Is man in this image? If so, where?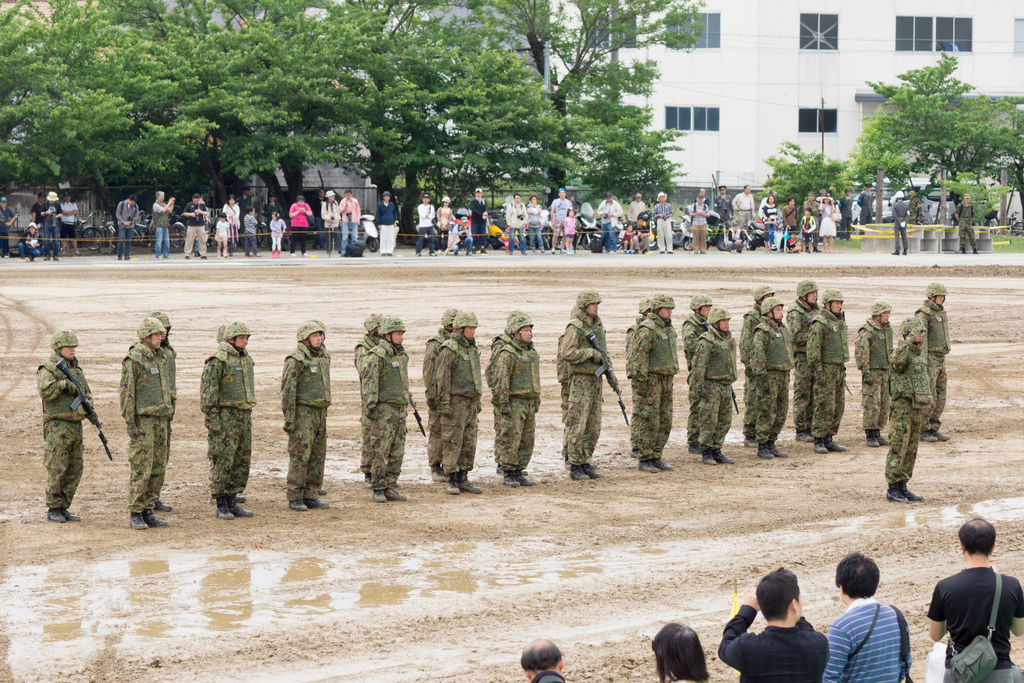
Yes, at <bbox>930, 515, 1023, 682</bbox>.
